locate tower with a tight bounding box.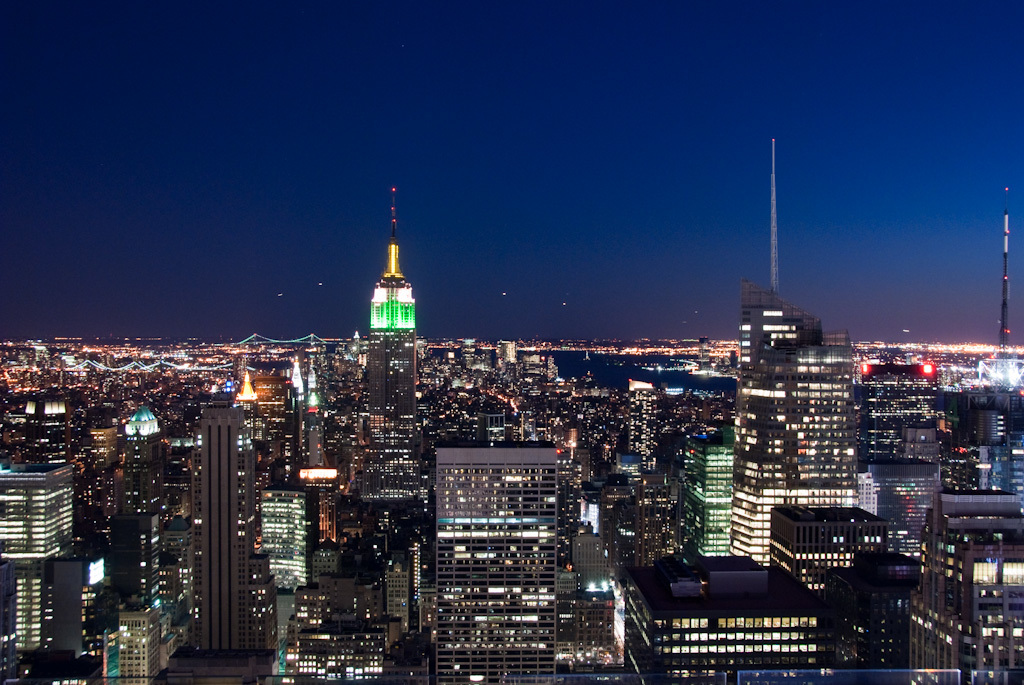
pyautogui.locateOnScreen(2, 449, 88, 684).
